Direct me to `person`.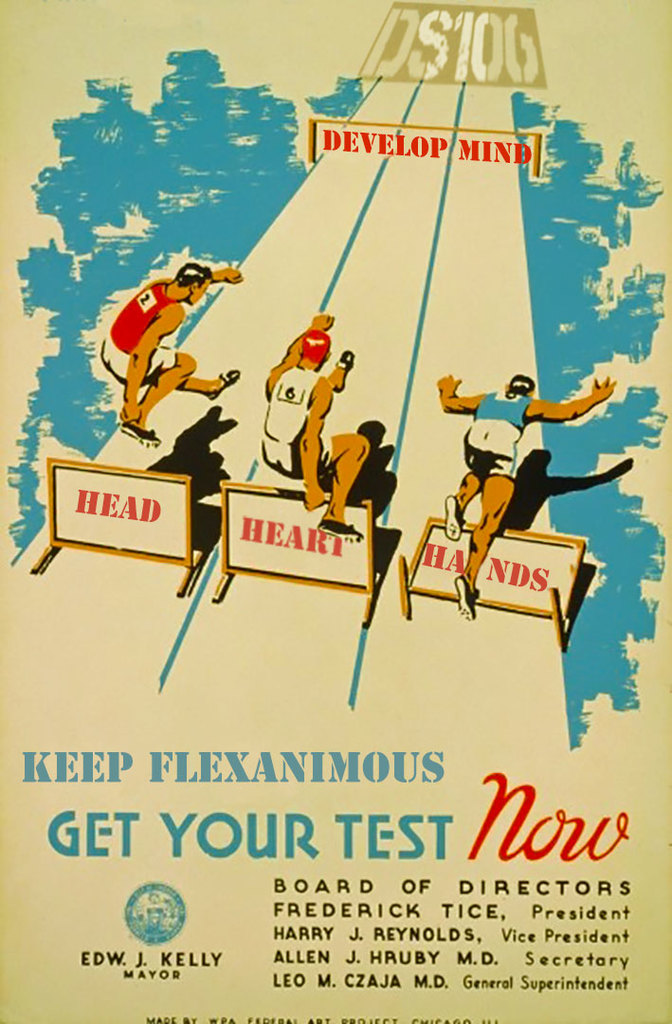
Direction: locate(259, 304, 376, 532).
